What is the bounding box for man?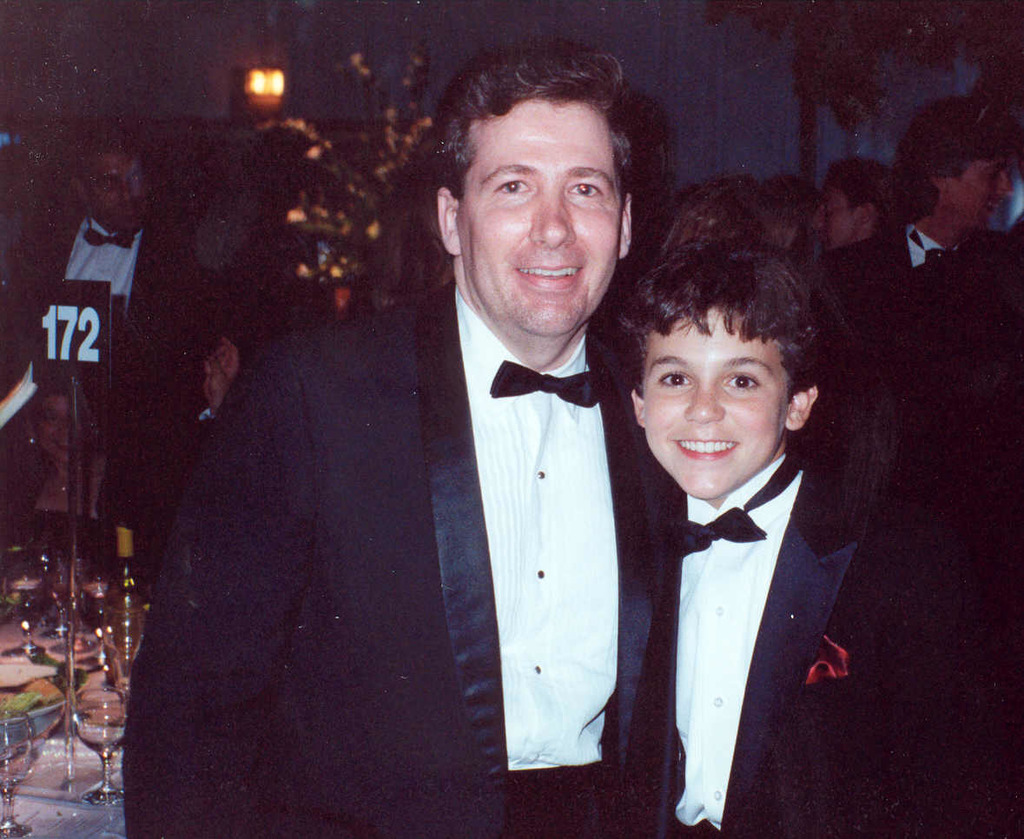
16:121:195:387.
